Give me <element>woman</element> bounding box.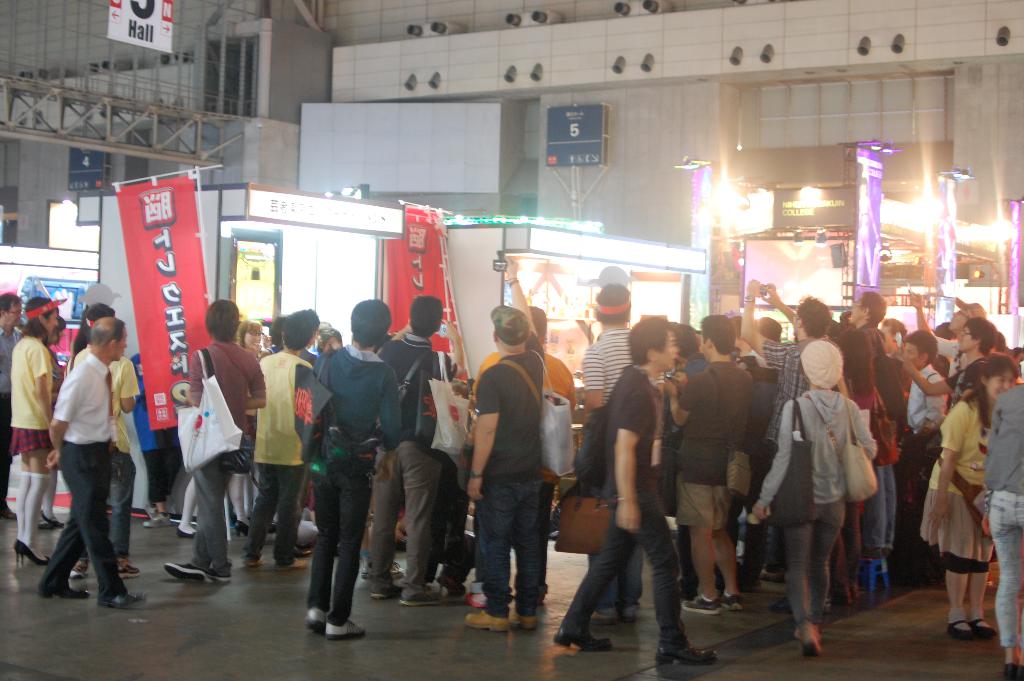
821:329:877:609.
